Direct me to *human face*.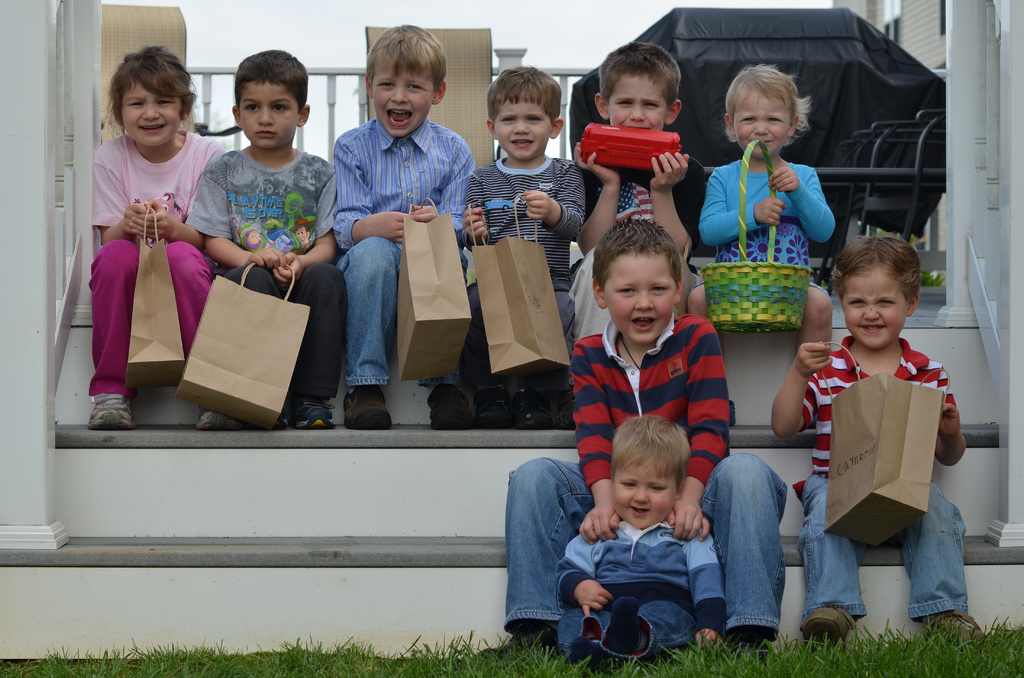
Direction: (left=495, top=90, right=556, bottom=158).
